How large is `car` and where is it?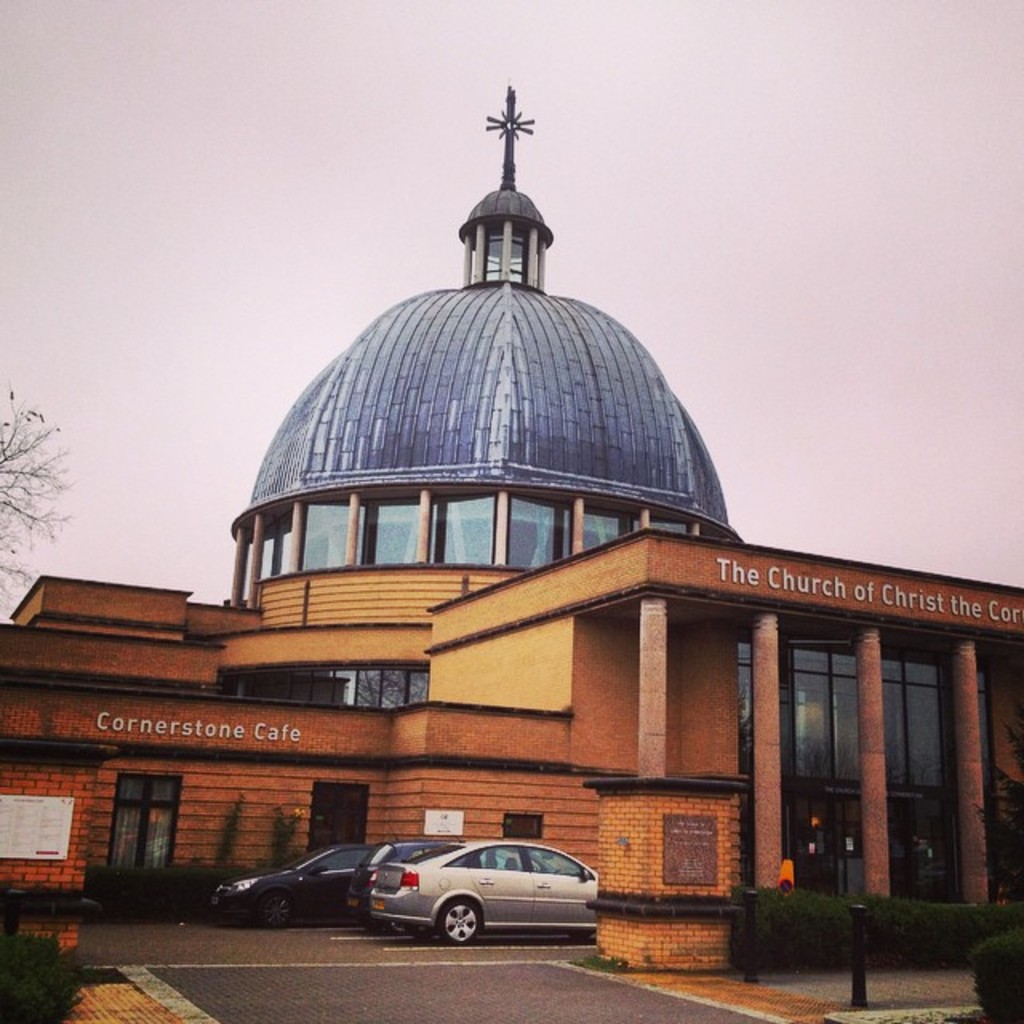
Bounding box: <bbox>368, 819, 598, 946</bbox>.
